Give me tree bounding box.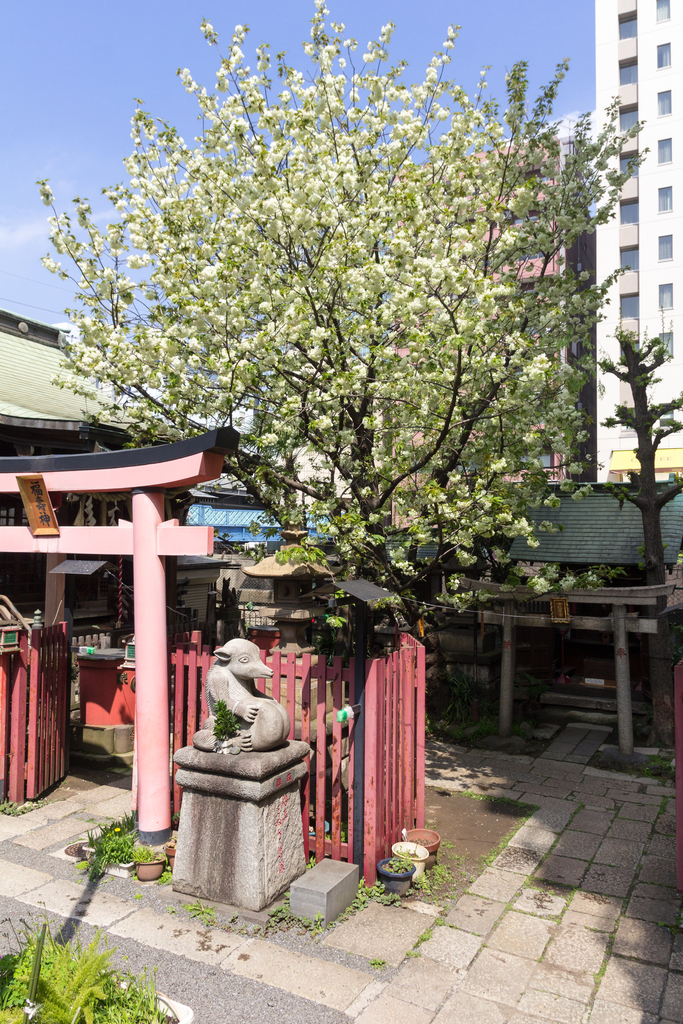
select_region(78, 778, 155, 920).
